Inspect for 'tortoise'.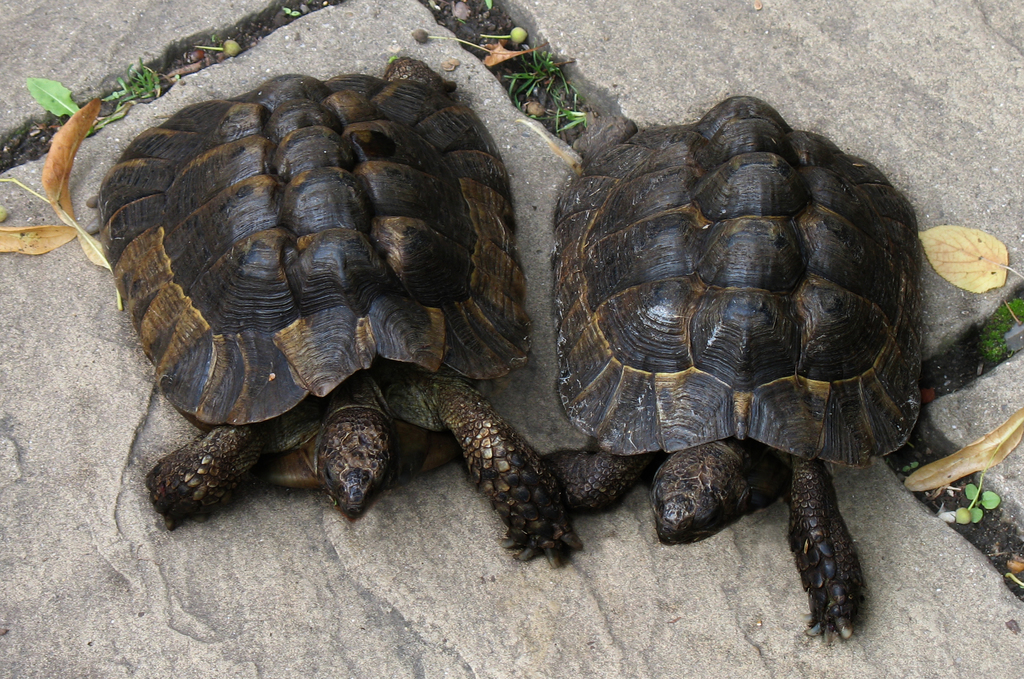
Inspection: Rect(536, 91, 917, 639).
